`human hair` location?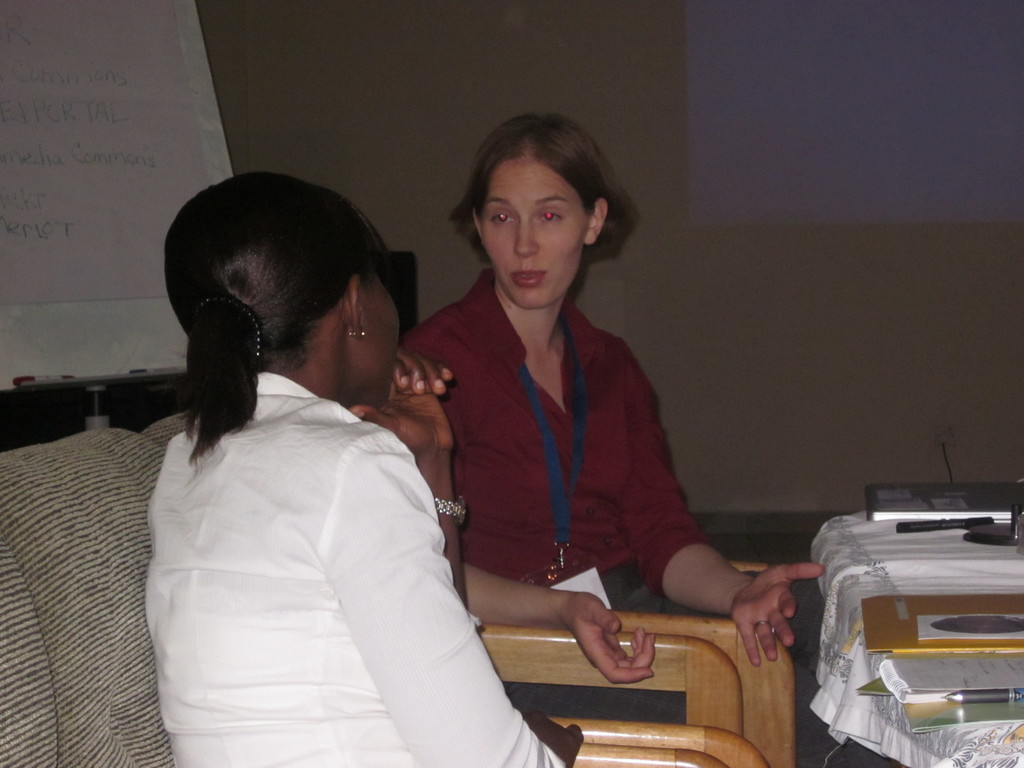
detection(159, 179, 394, 425)
